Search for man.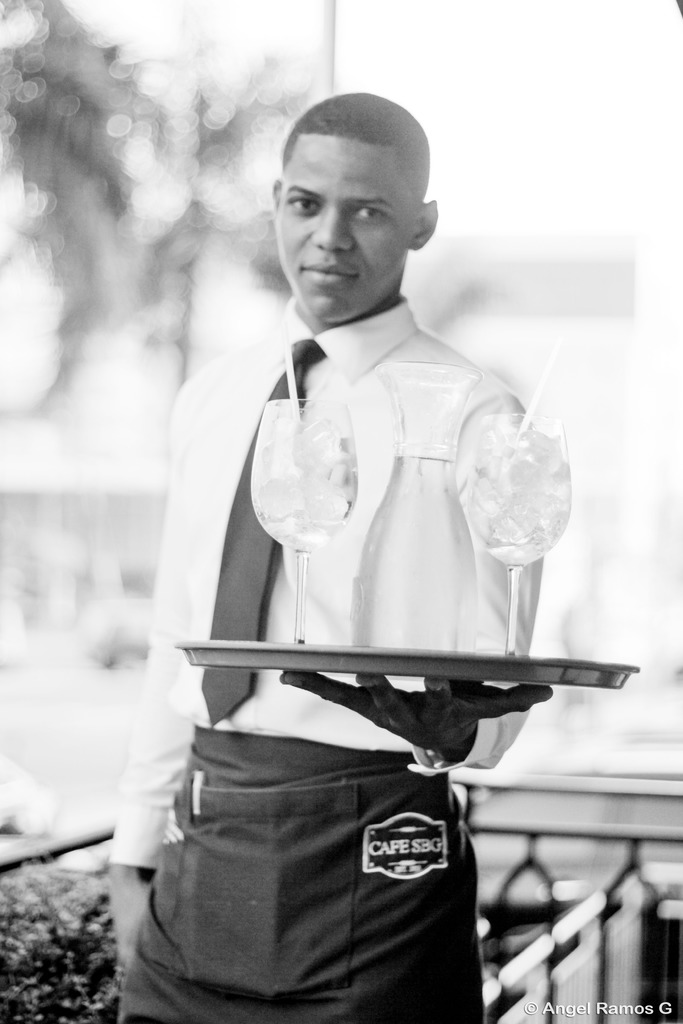
Found at 105:106:604:965.
